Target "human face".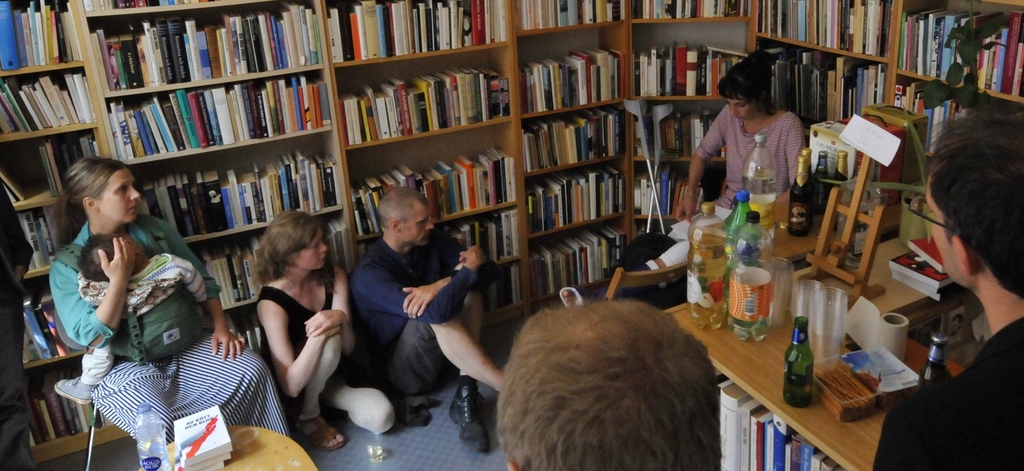
Target region: [left=728, top=98, right=753, bottom=118].
